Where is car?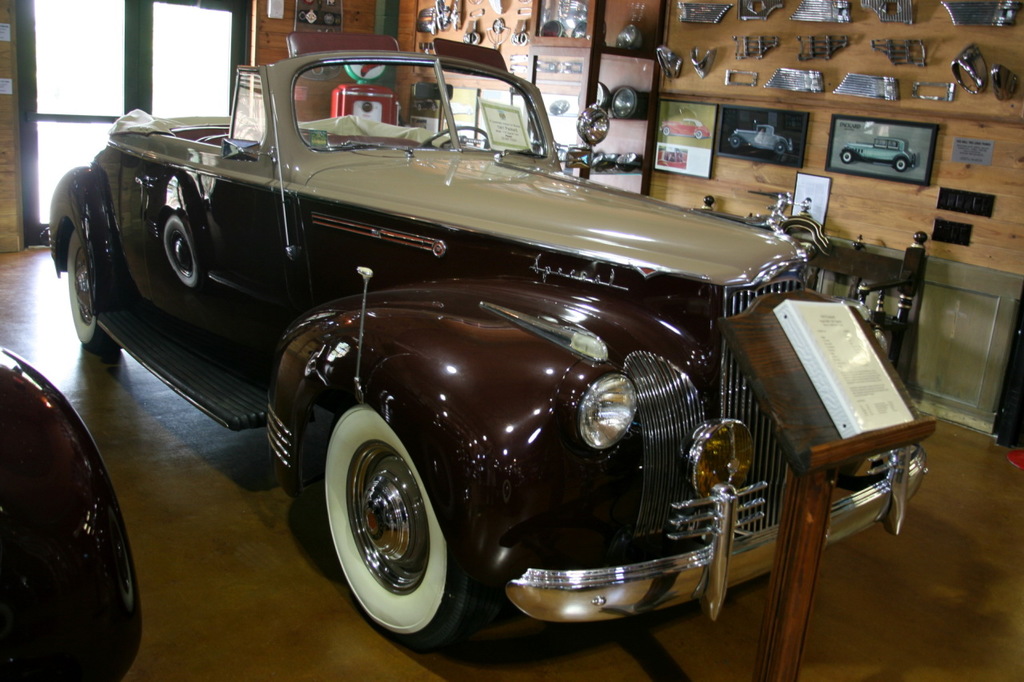
{"left": 836, "top": 130, "right": 915, "bottom": 172}.
